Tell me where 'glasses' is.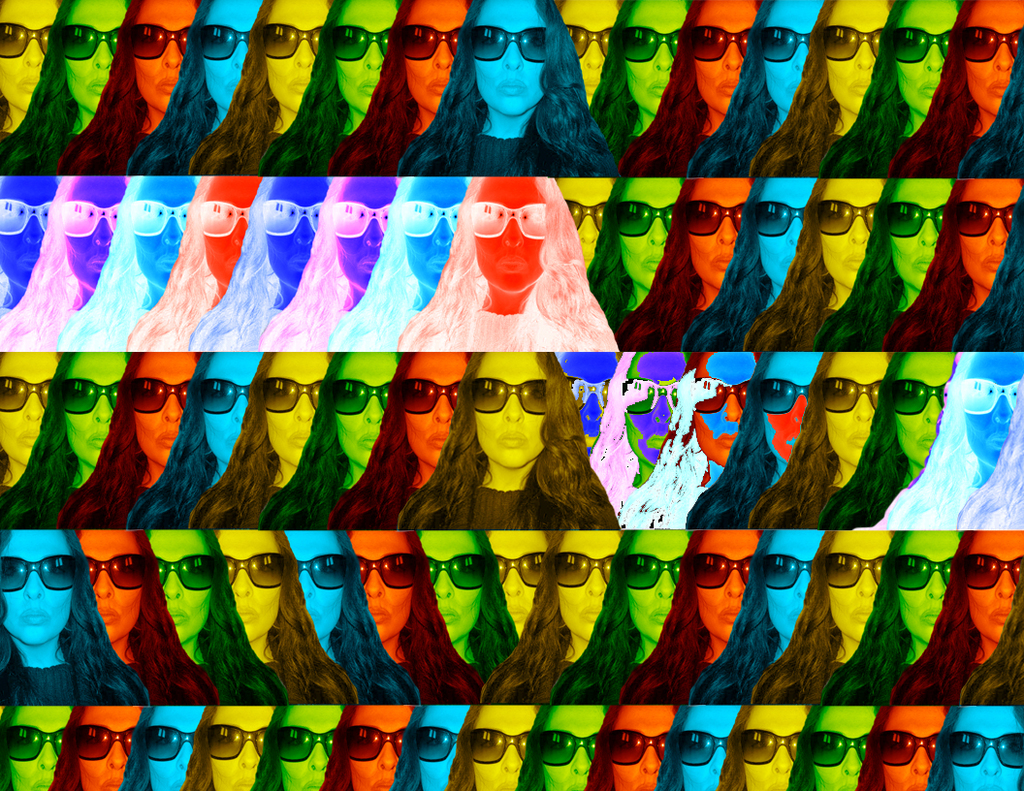
'glasses' is at BBox(615, 560, 686, 588).
